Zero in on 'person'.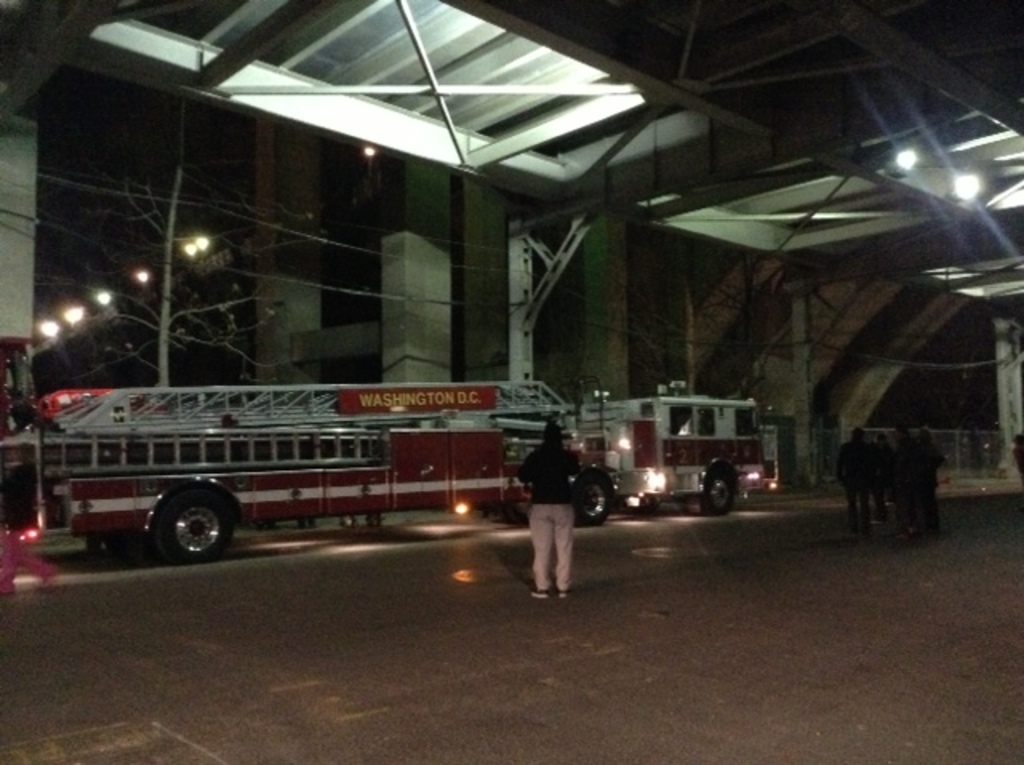
Zeroed in: {"x1": 925, "y1": 424, "x2": 946, "y2": 525}.
